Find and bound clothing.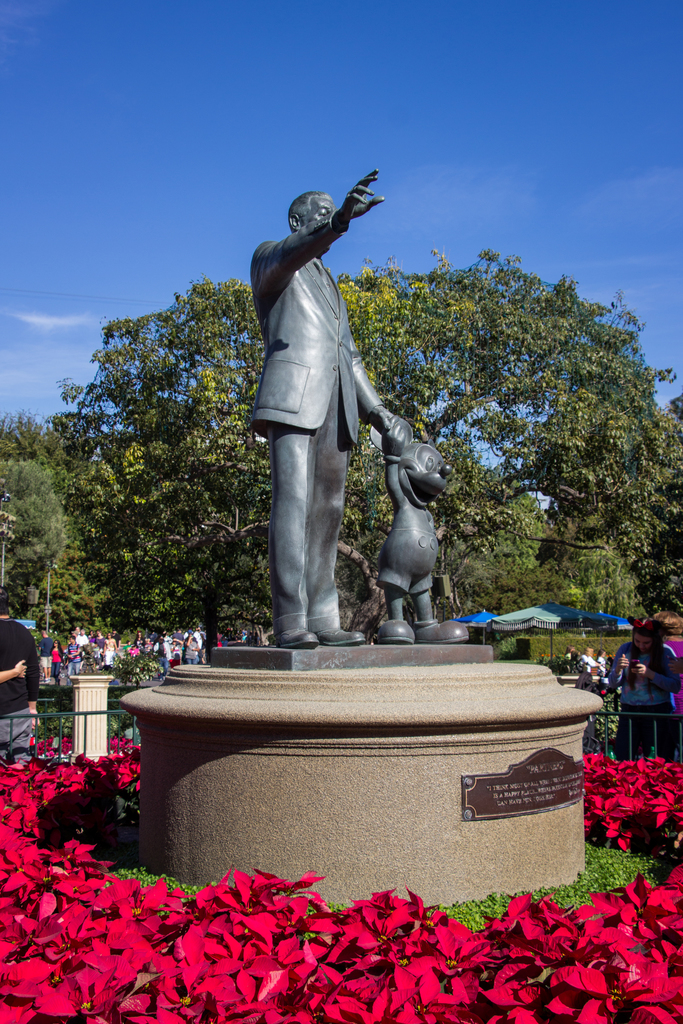
Bound: x1=0 y1=613 x2=36 y2=753.
